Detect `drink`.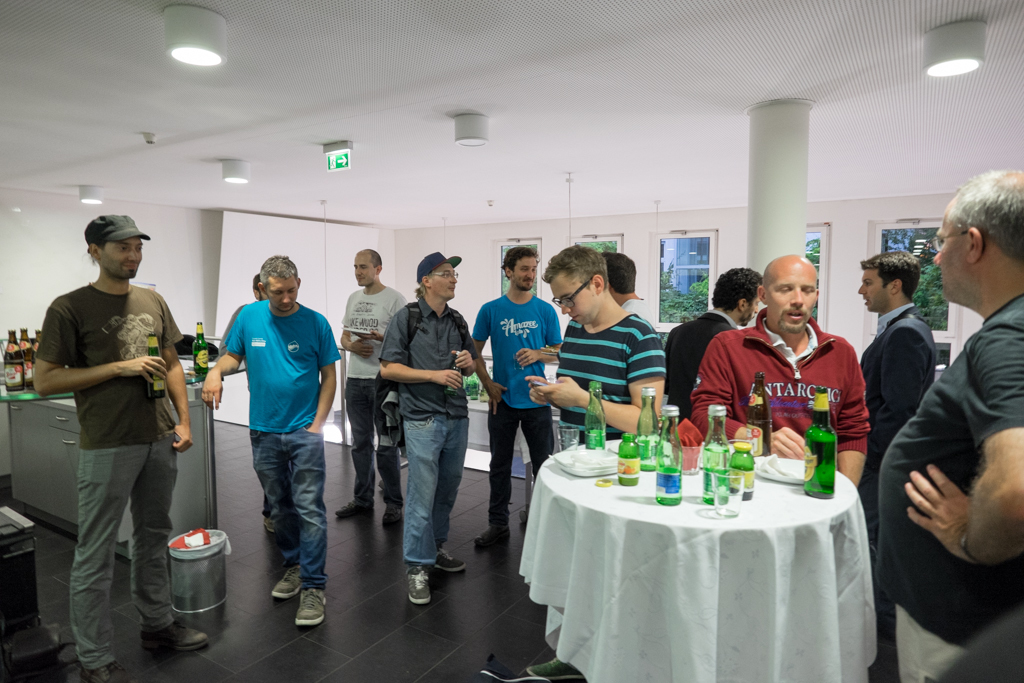
Detected at region(657, 467, 681, 506).
